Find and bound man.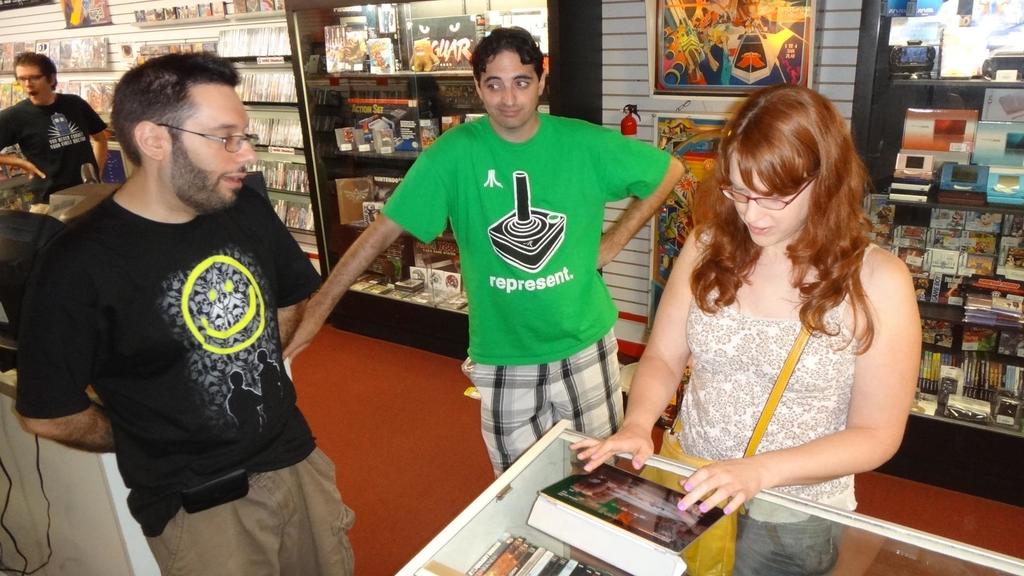
Bound: 278:20:687:475.
